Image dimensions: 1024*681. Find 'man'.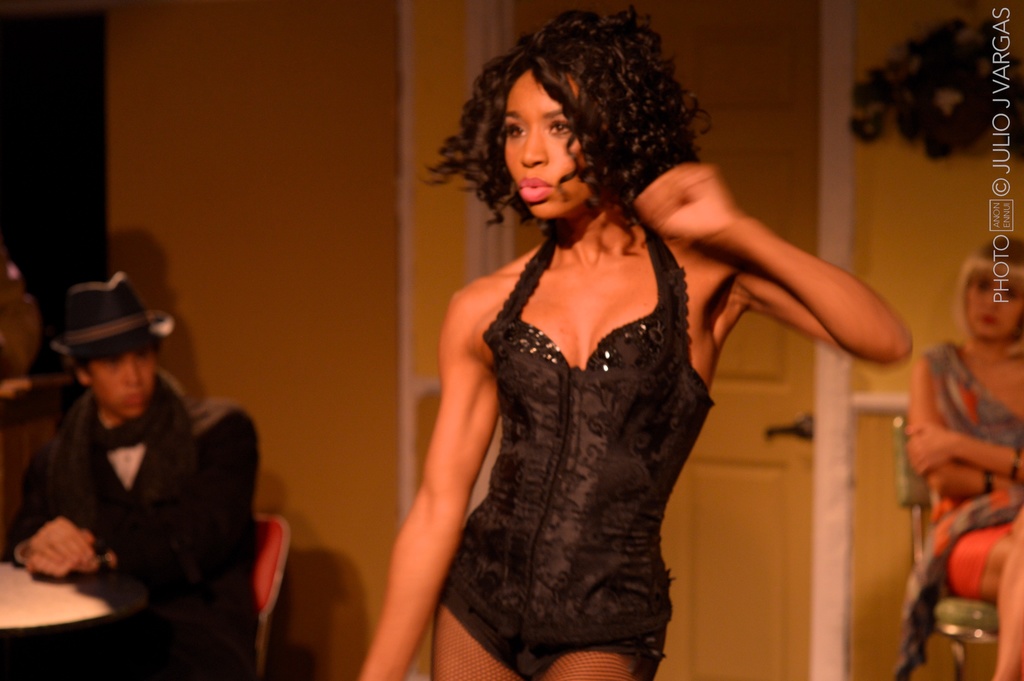
(left=0, top=271, right=261, bottom=680).
